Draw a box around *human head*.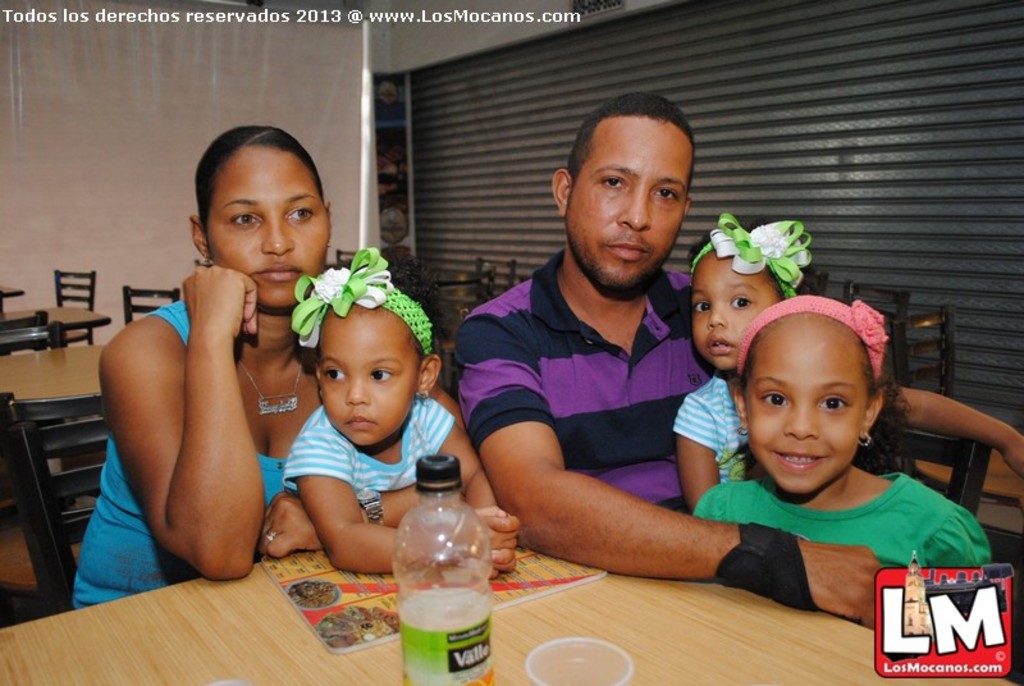
bbox=[730, 305, 902, 500].
